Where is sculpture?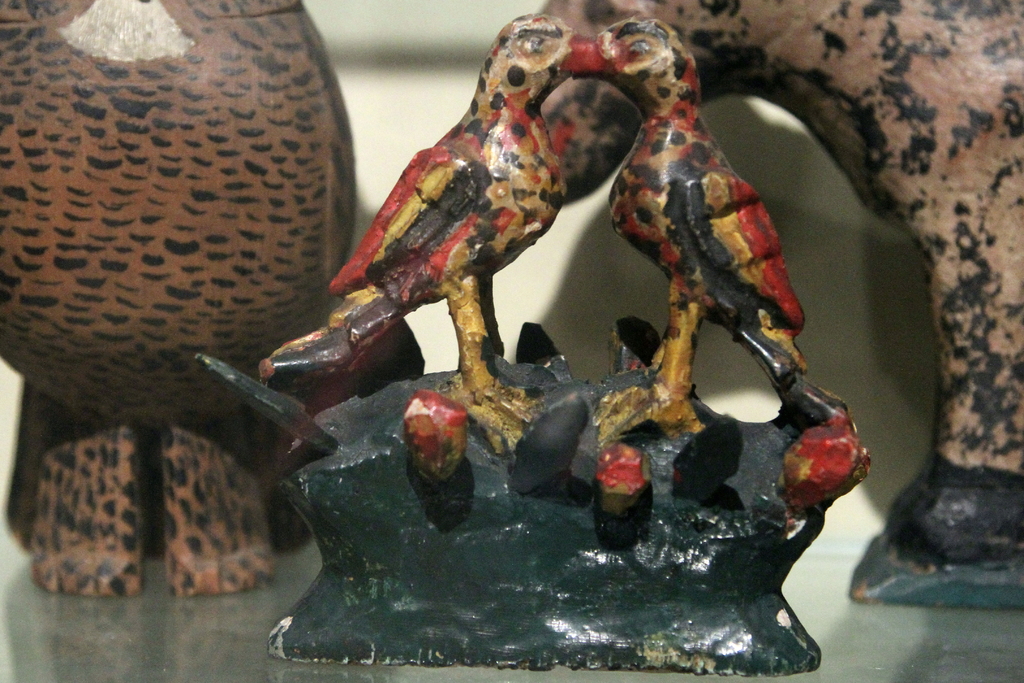
x1=531 y1=0 x2=1023 y2=608.
